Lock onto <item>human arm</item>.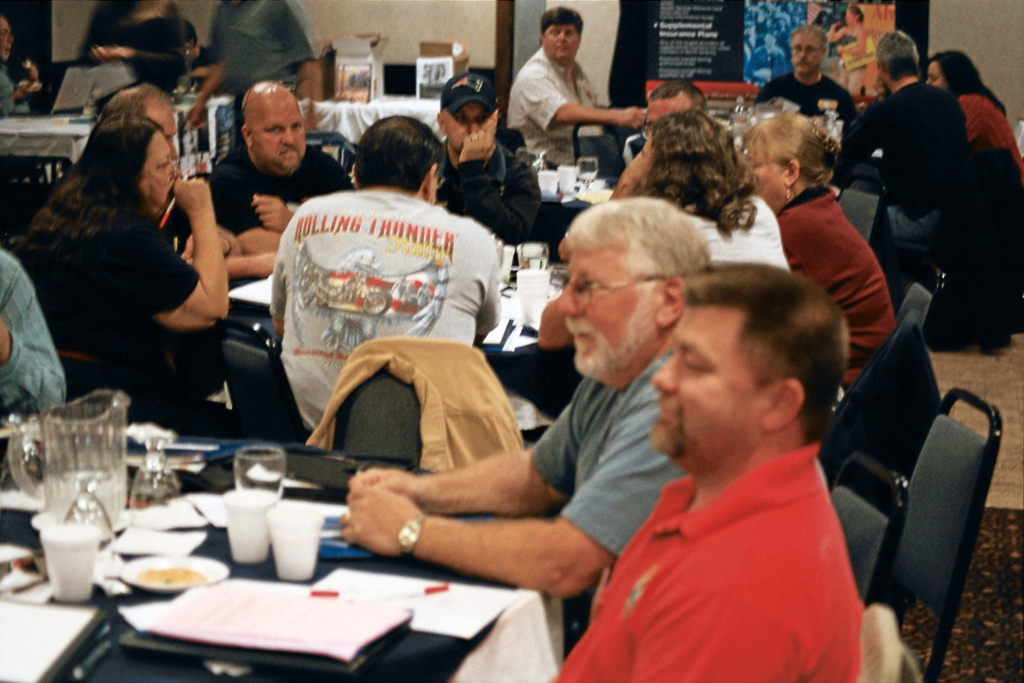
Locked: bbox=[757, 84, 771, 105].
